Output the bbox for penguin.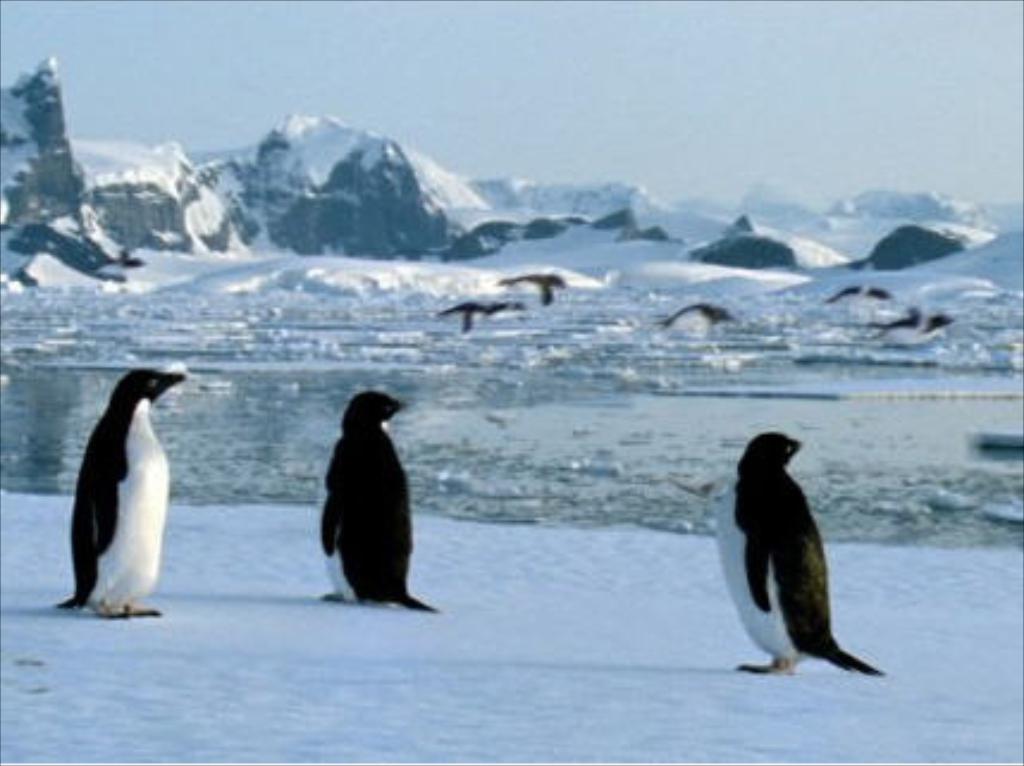
bbox(709, 430, 883, 678).
